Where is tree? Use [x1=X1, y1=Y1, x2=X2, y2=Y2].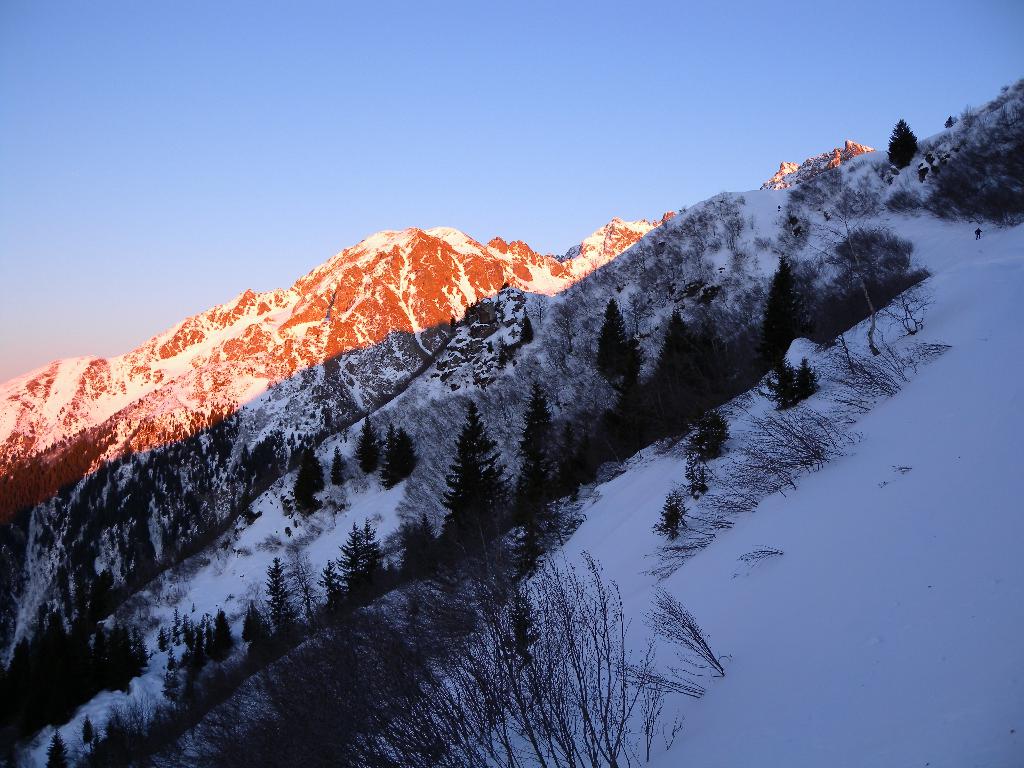
[x1=518, y1=302, x2=531, y2=346].
